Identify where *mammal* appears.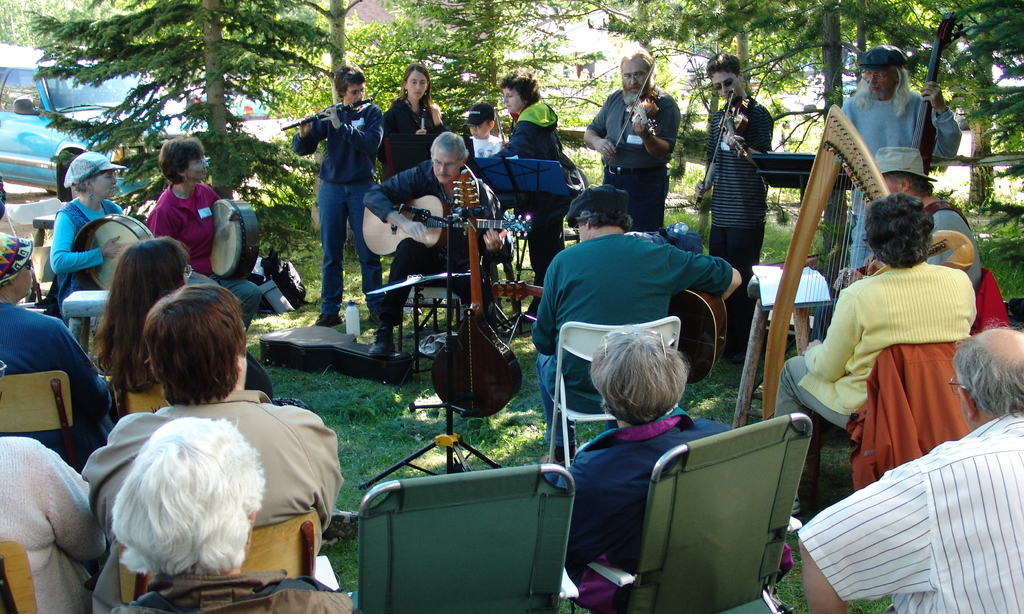
Appears at select_region(289, 63, 383, 327).
